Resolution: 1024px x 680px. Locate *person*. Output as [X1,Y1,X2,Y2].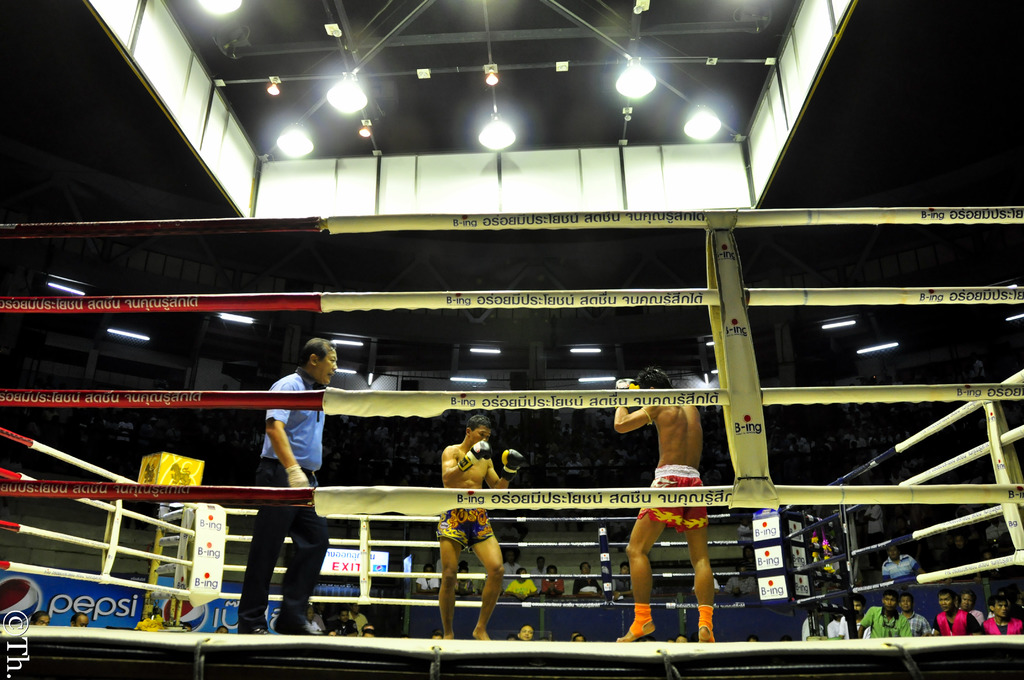
[880,542,924,578].
